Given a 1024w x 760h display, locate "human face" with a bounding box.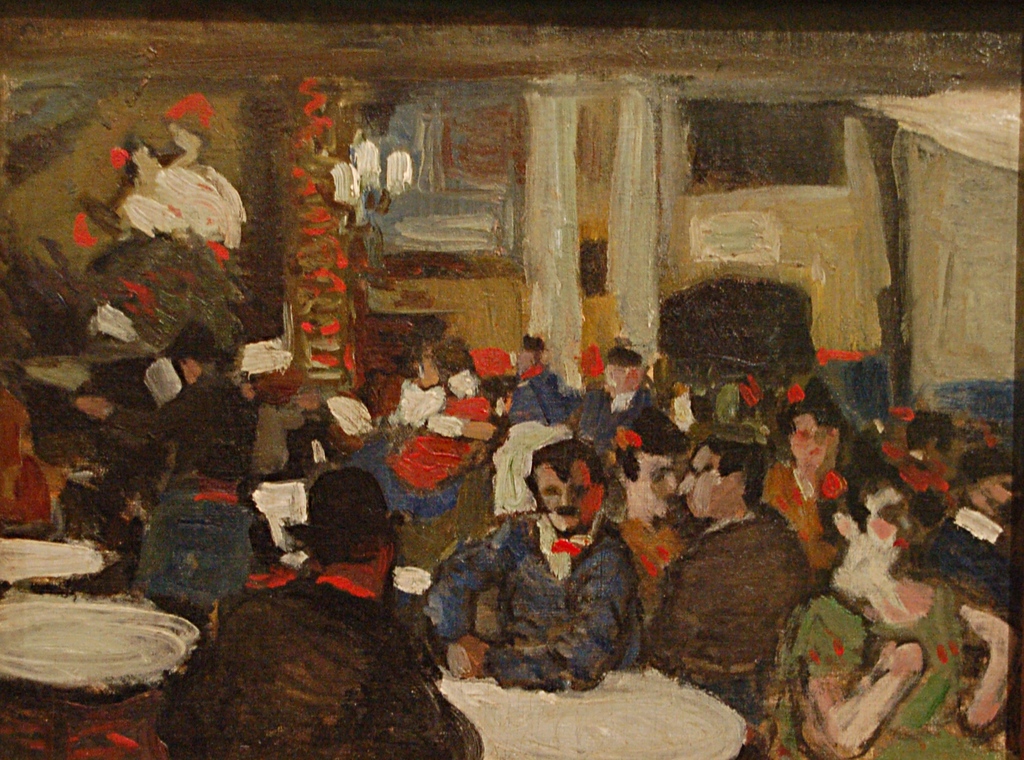
Located: BBox(538, 462, 596, 529).
